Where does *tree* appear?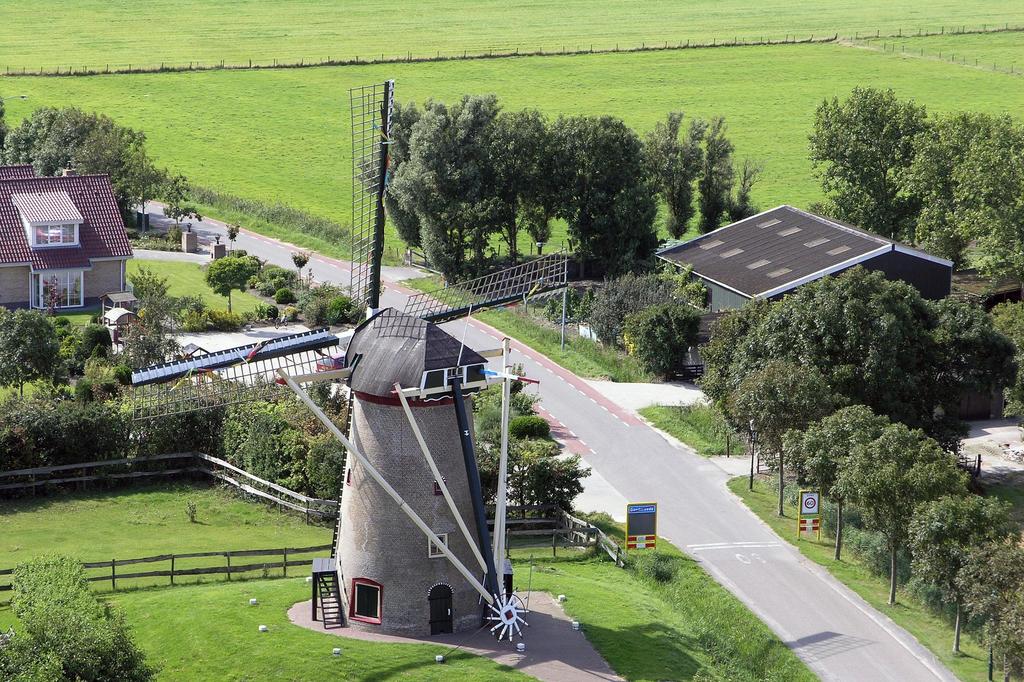
Appears at box=[805, 81, 935, 242].
